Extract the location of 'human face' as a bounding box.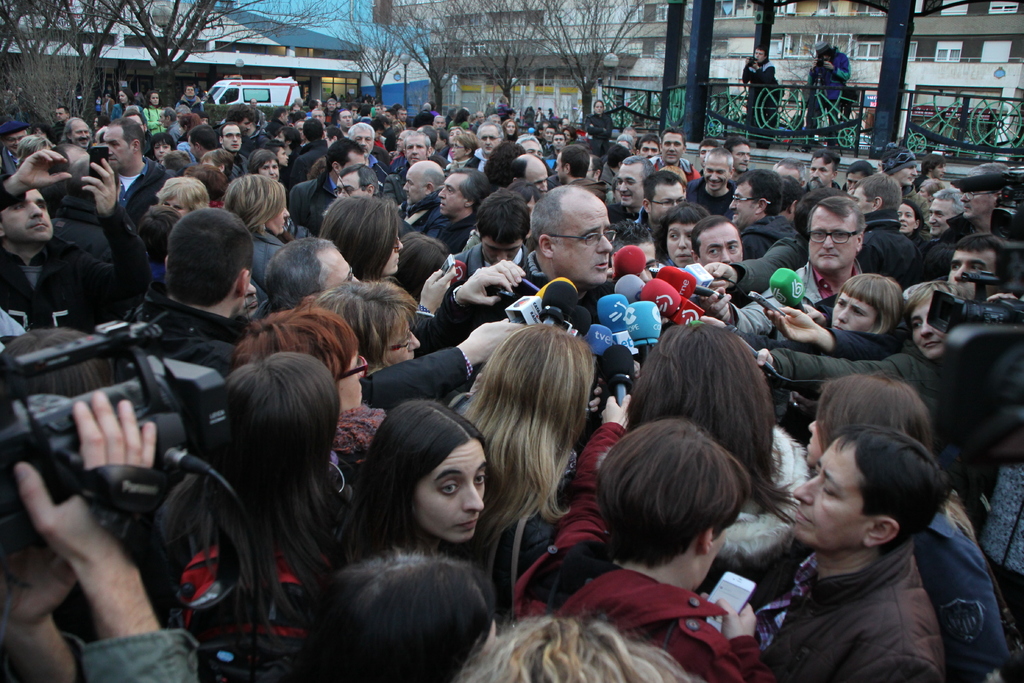
x1=639 y1=175 x2=682 y2=225.
